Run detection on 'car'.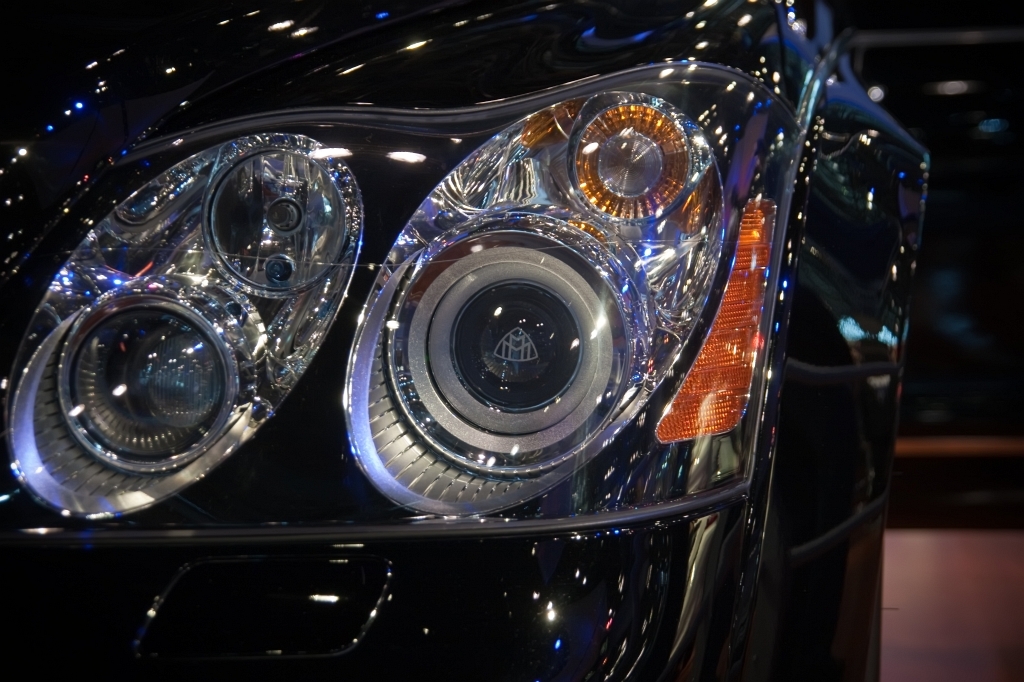
Result: x1=0, y1=0, x2=941, y2=681.
